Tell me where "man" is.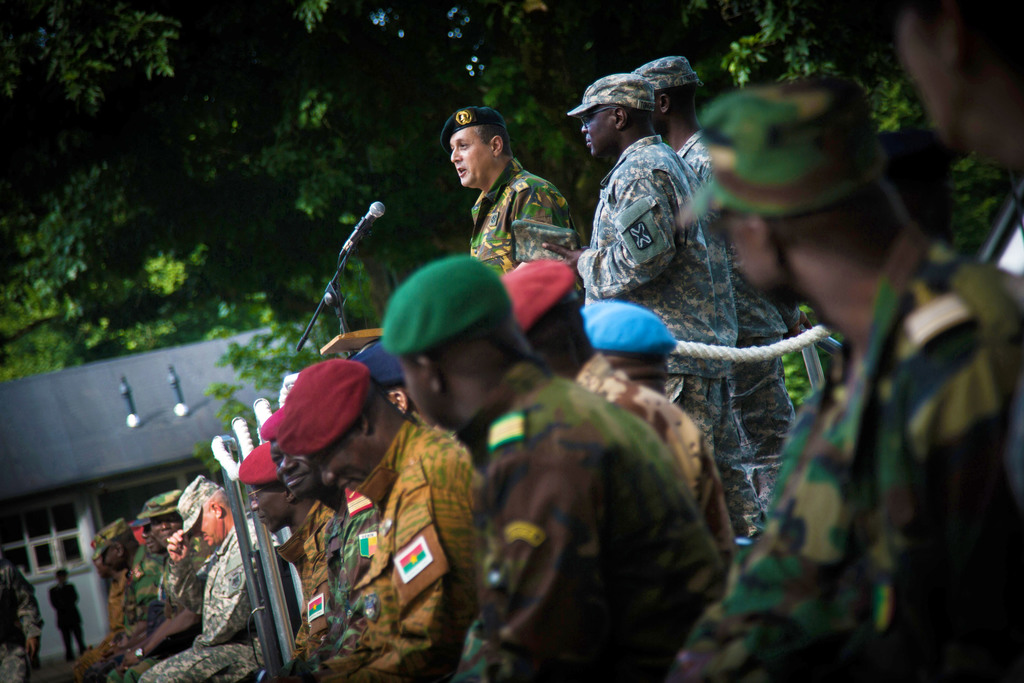
"man" is at 538/72/757/545.
